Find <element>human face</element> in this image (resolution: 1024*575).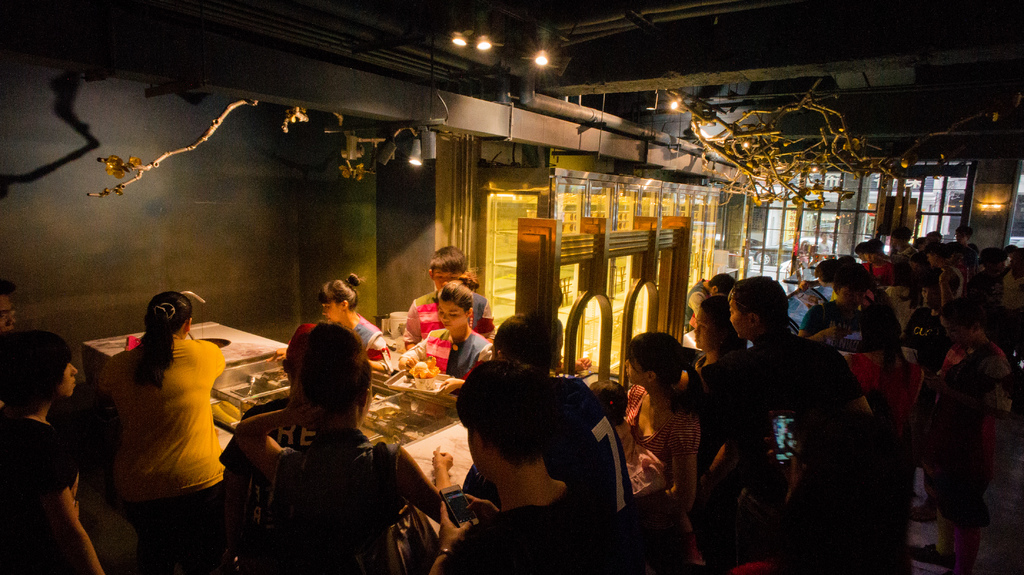
box(321, 303, 339, 322).
